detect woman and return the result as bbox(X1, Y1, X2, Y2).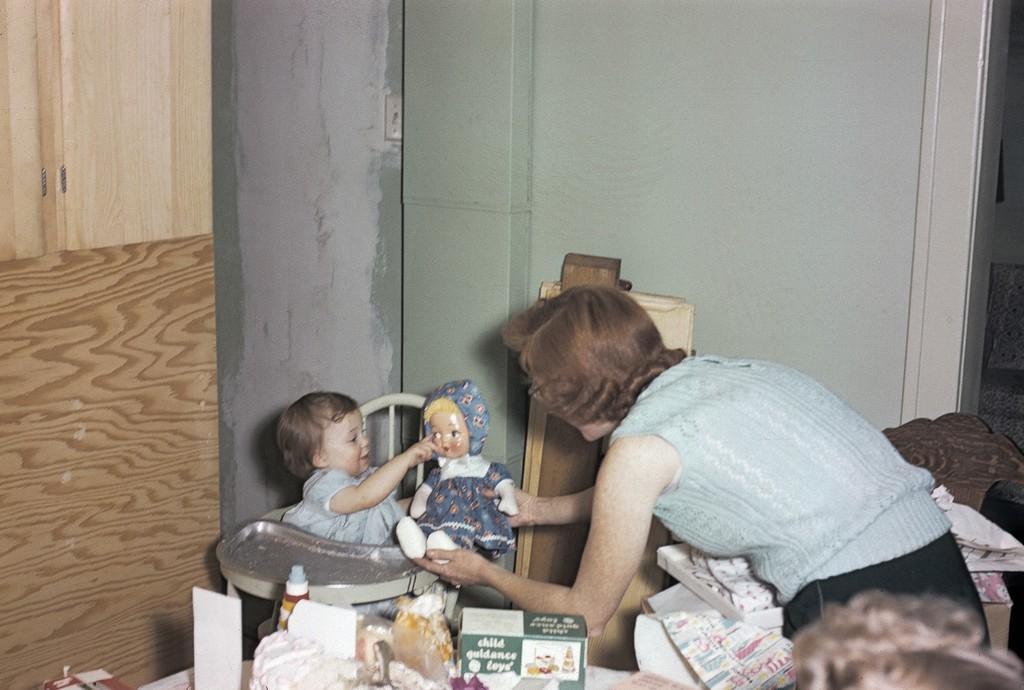
bbox(410, 287, 995, 654).
